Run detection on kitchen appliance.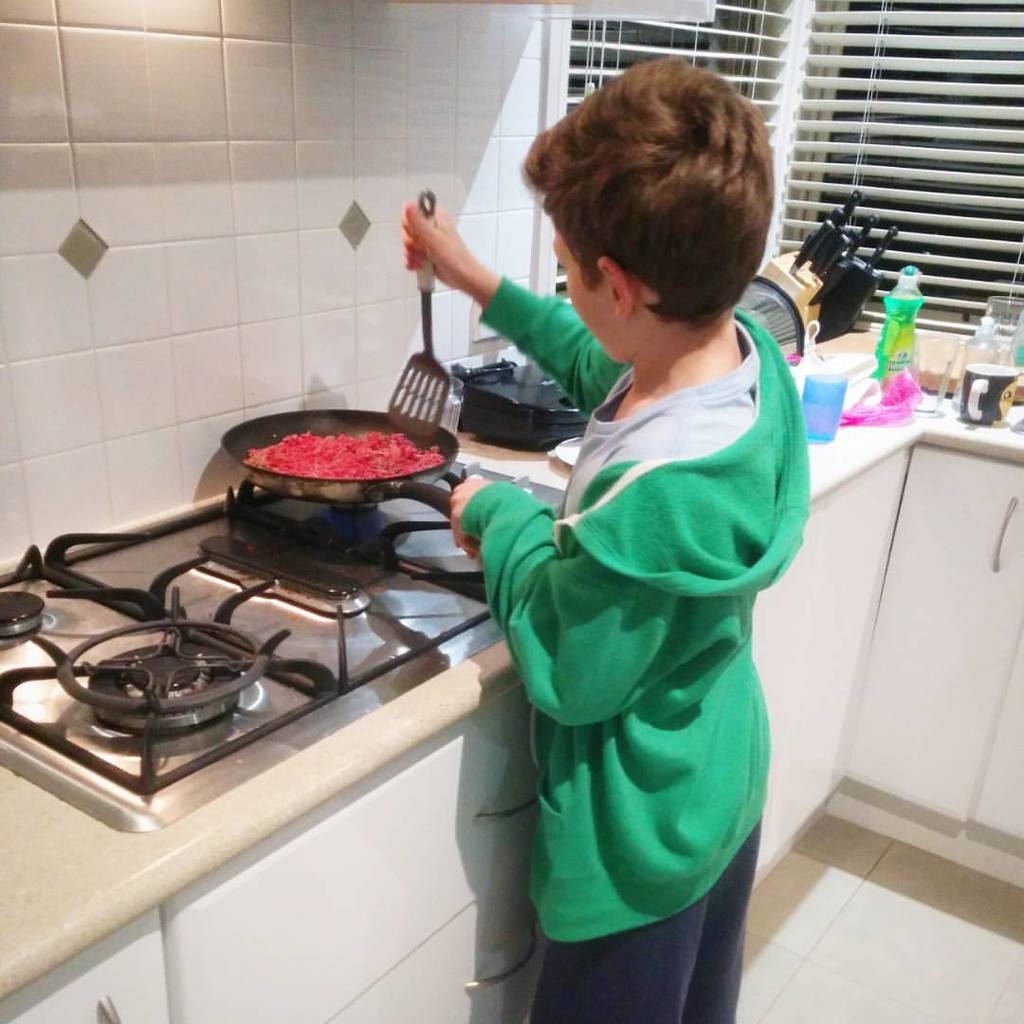
Result: detection(219, 408, 454, 521).
